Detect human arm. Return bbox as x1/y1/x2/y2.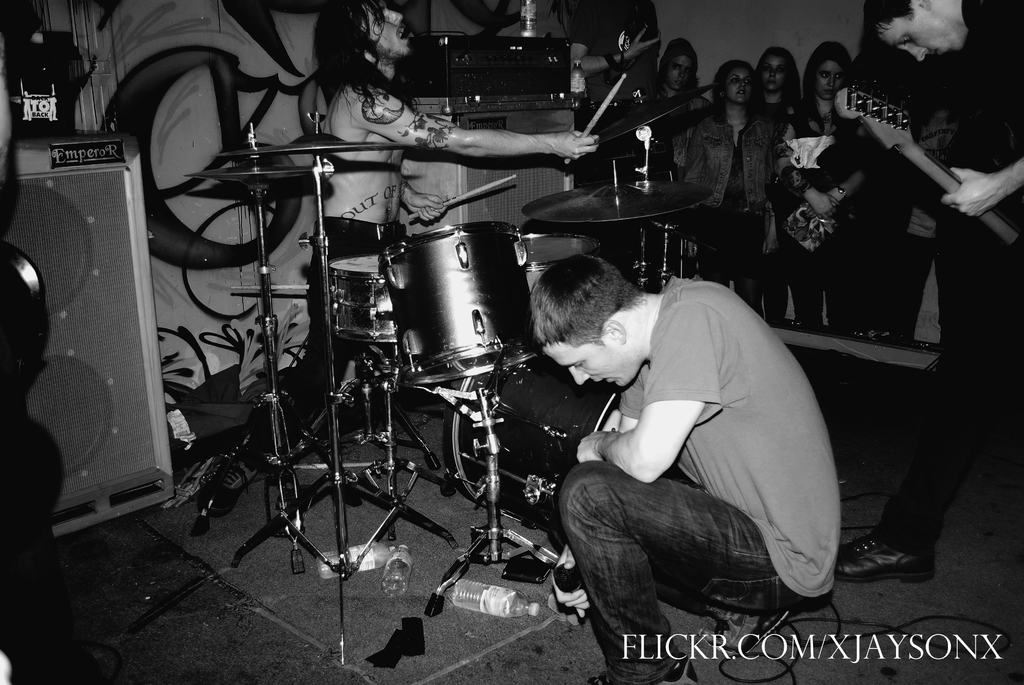
399/179/446/226.
